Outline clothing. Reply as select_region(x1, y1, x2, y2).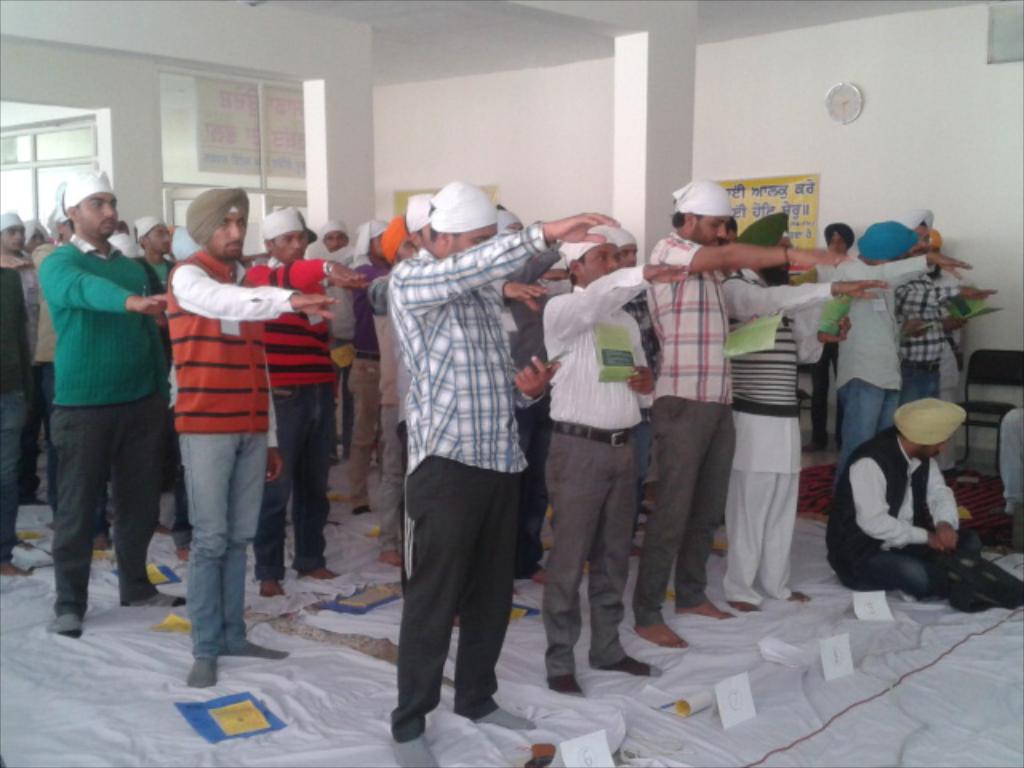
select_region(253, 262, 330, 594).
